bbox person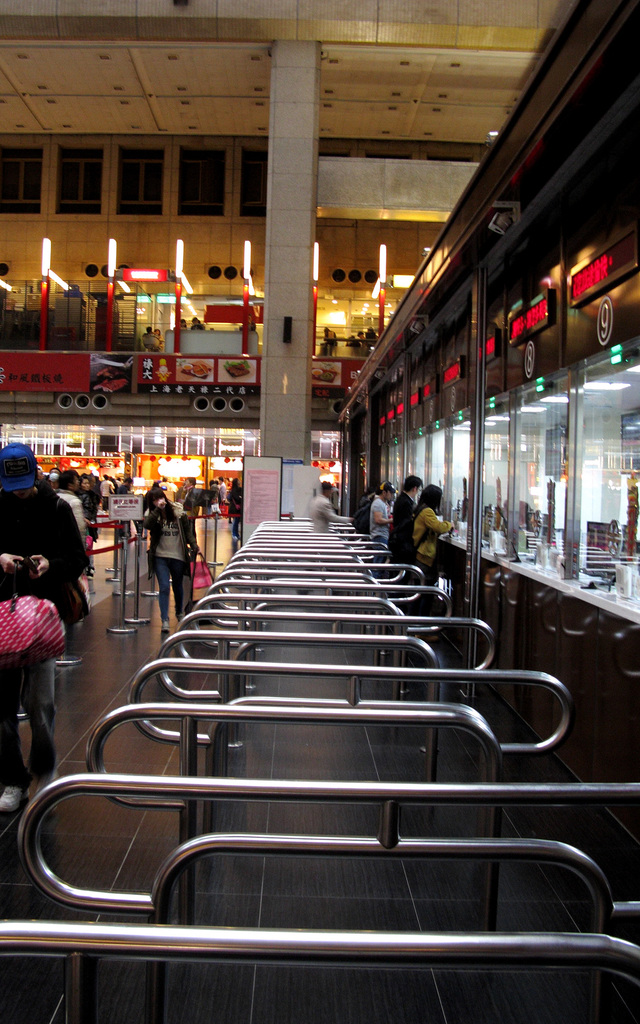
(388,470,417,575)
